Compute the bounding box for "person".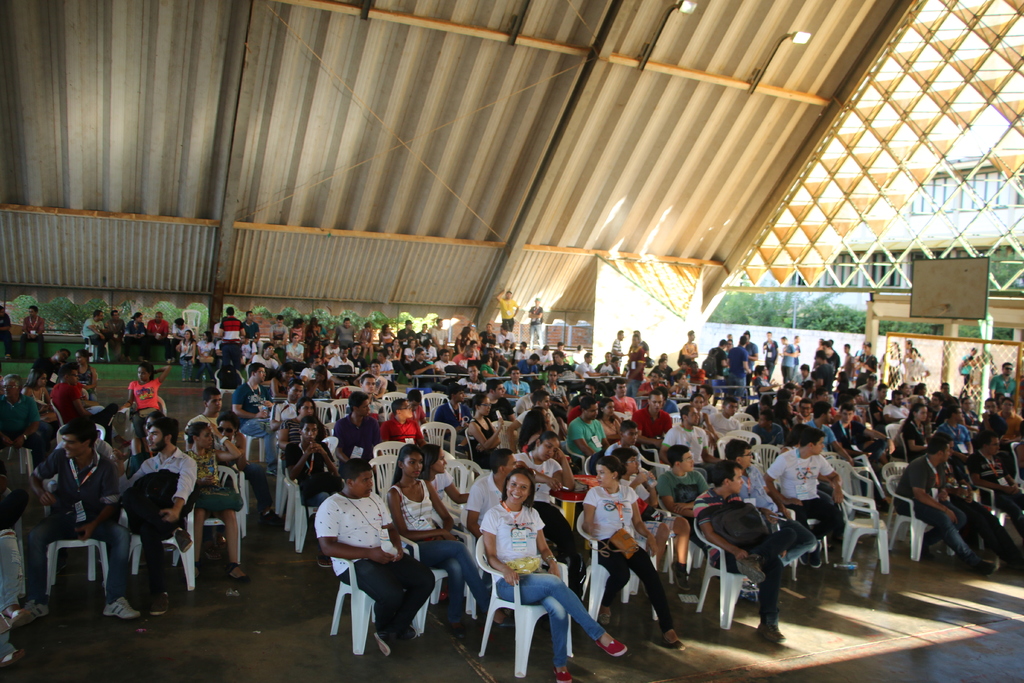
box=[670, 406, 710, 455].
